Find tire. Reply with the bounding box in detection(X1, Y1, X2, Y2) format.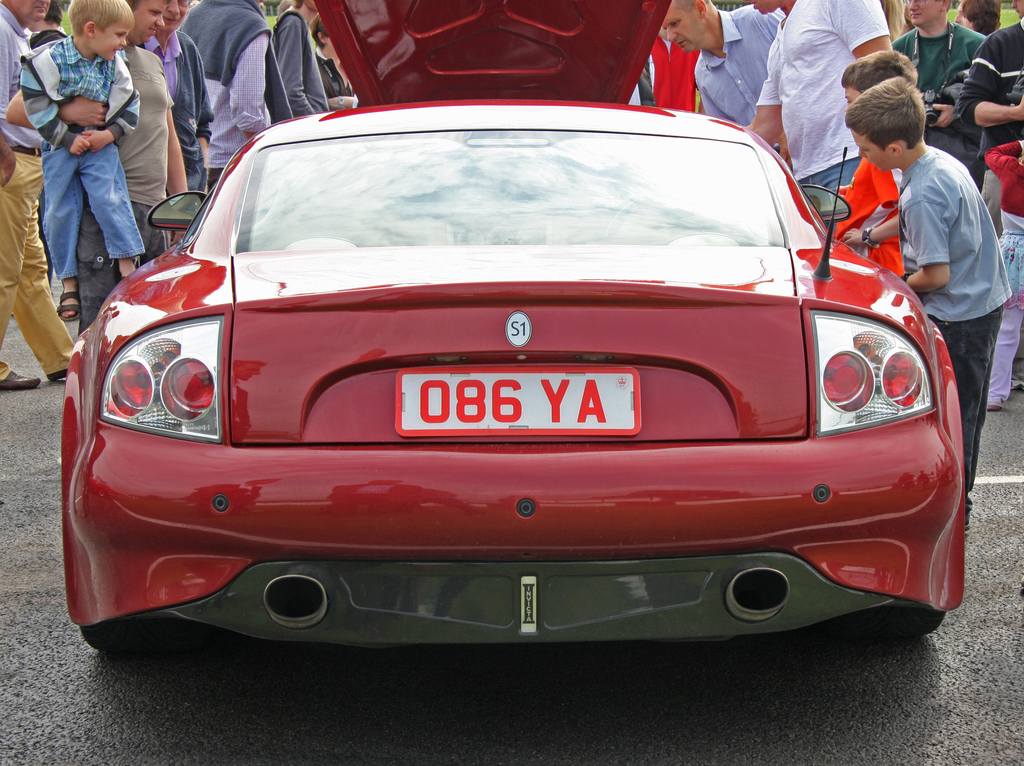
detection(833, 605, 943, 639).
